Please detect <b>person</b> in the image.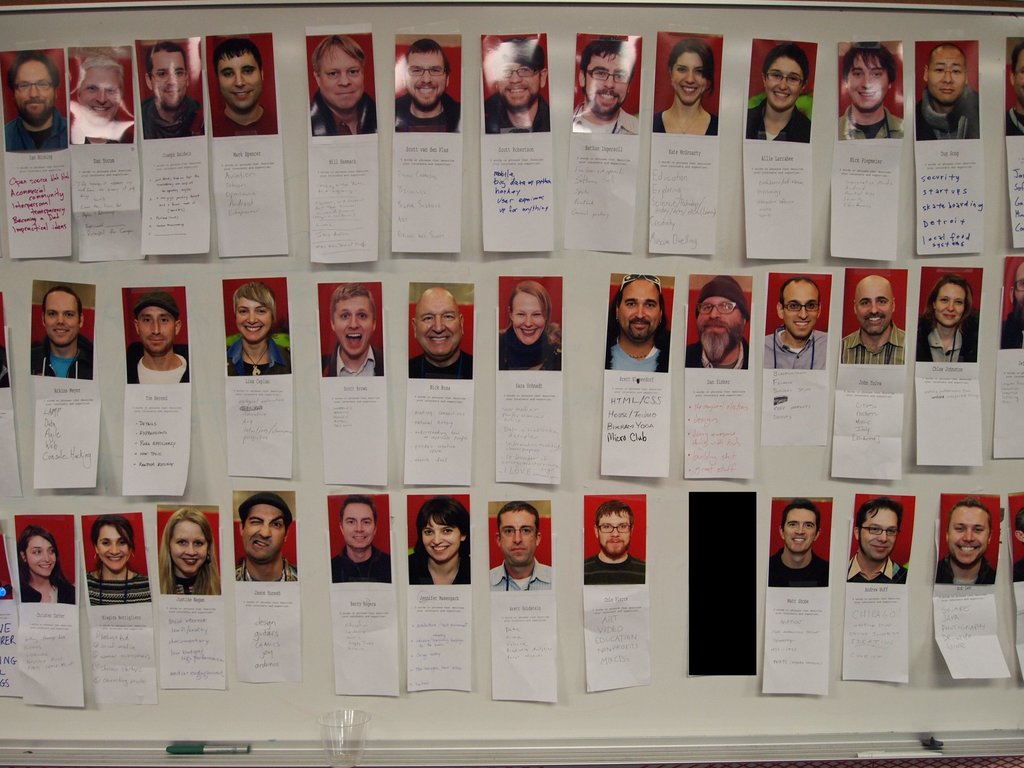
[88,515,152,609].
